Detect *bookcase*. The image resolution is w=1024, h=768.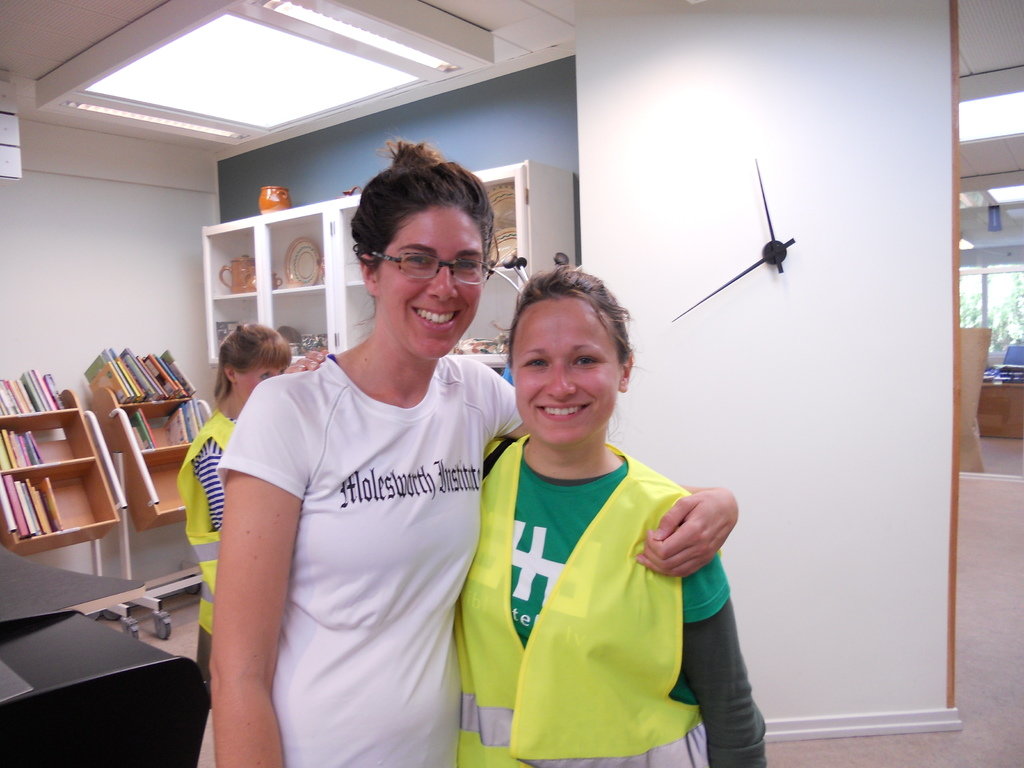
left=0, top=369, right=116, bottom=561.
